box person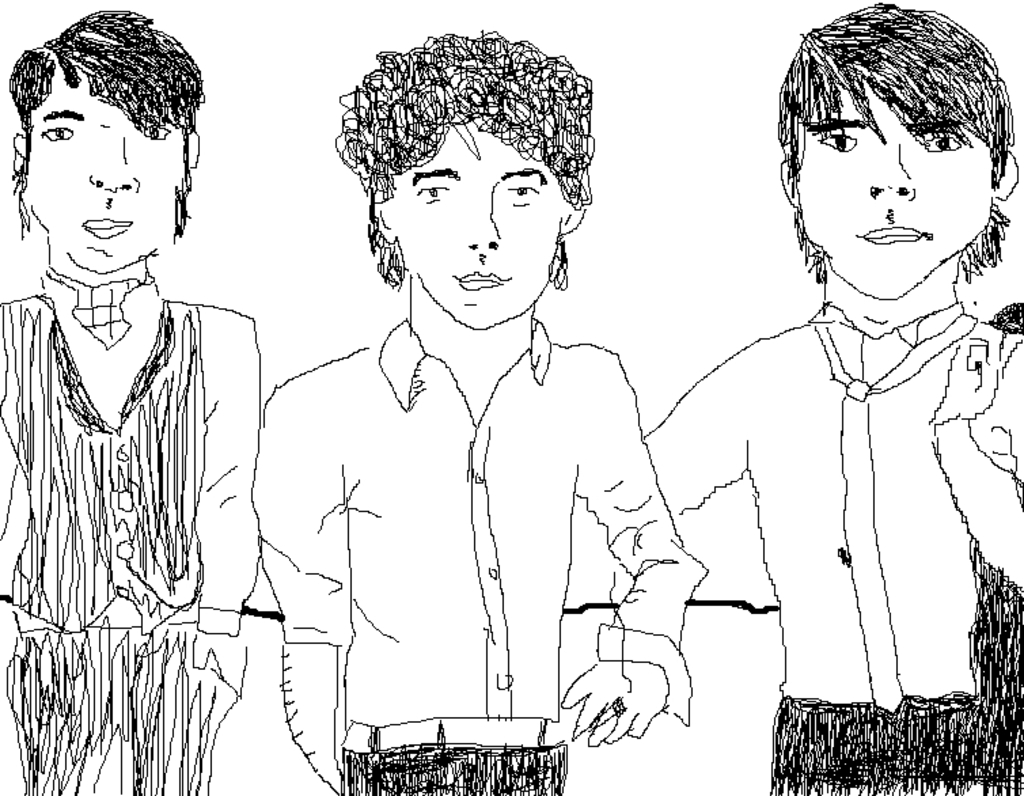
<region>641, 0, 1023, 795</region>
